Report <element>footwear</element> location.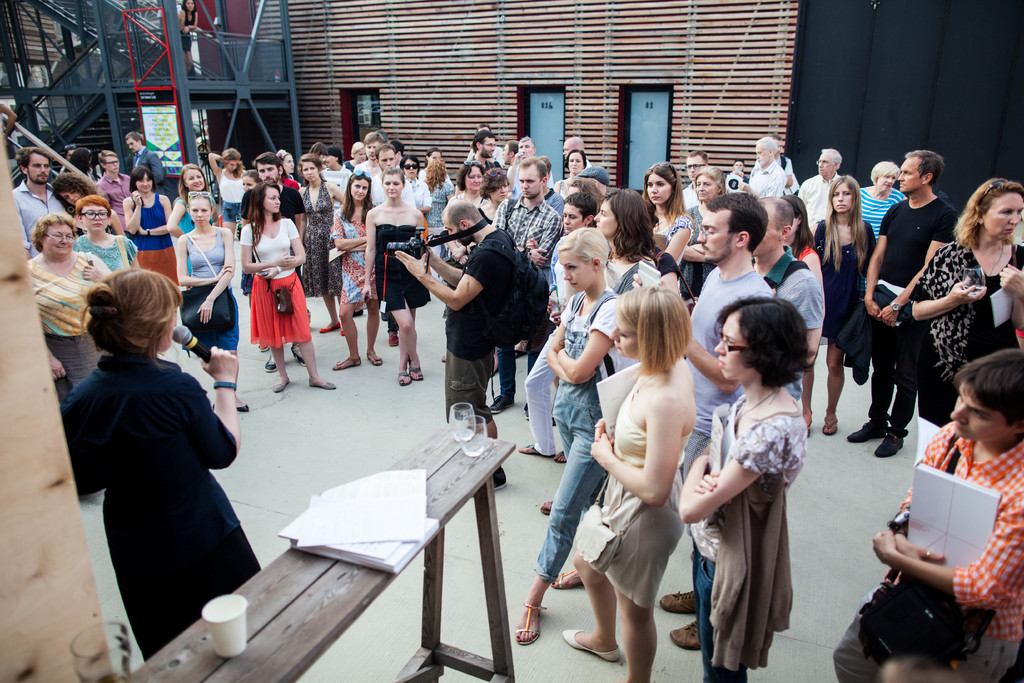
Report: [left=553, top=449, right=566, bottom=462].
